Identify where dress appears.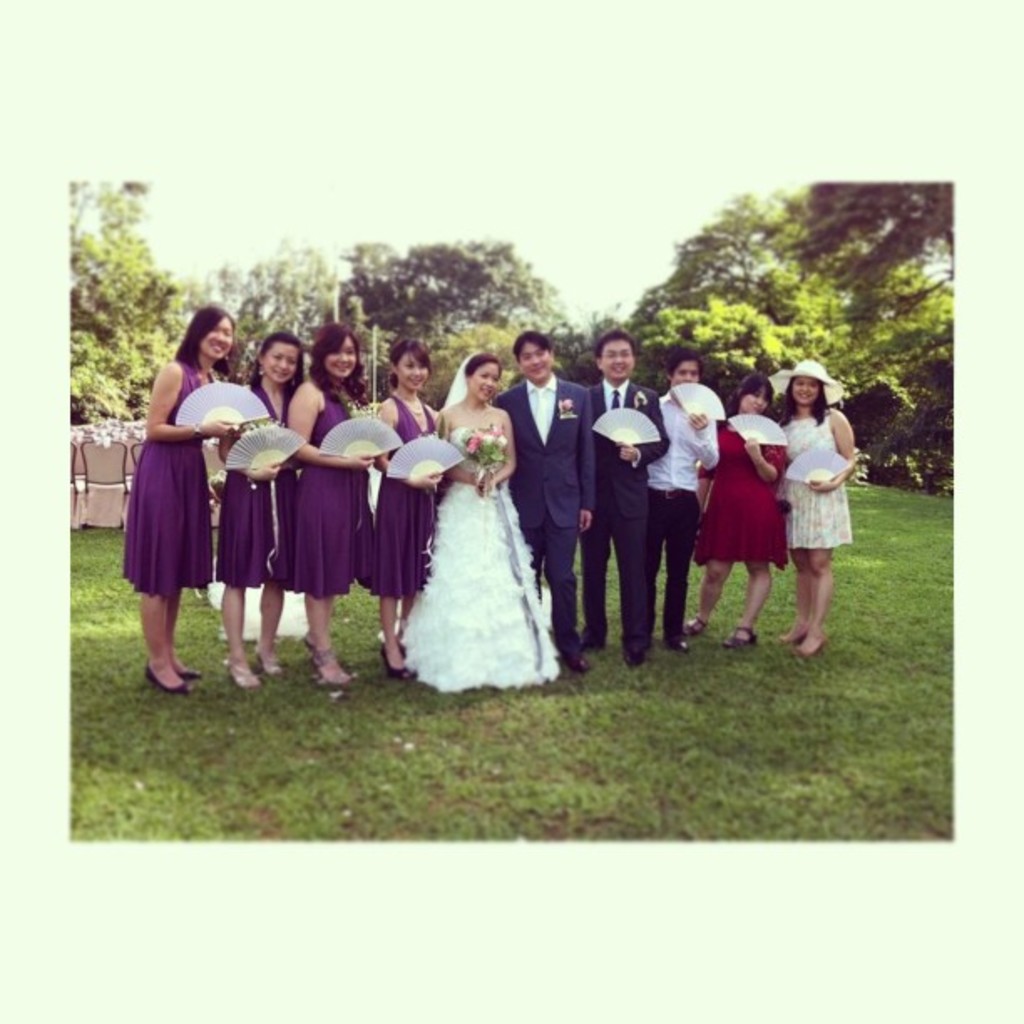
Appears at x1=788 y1=415 x2=862 y2=550.
